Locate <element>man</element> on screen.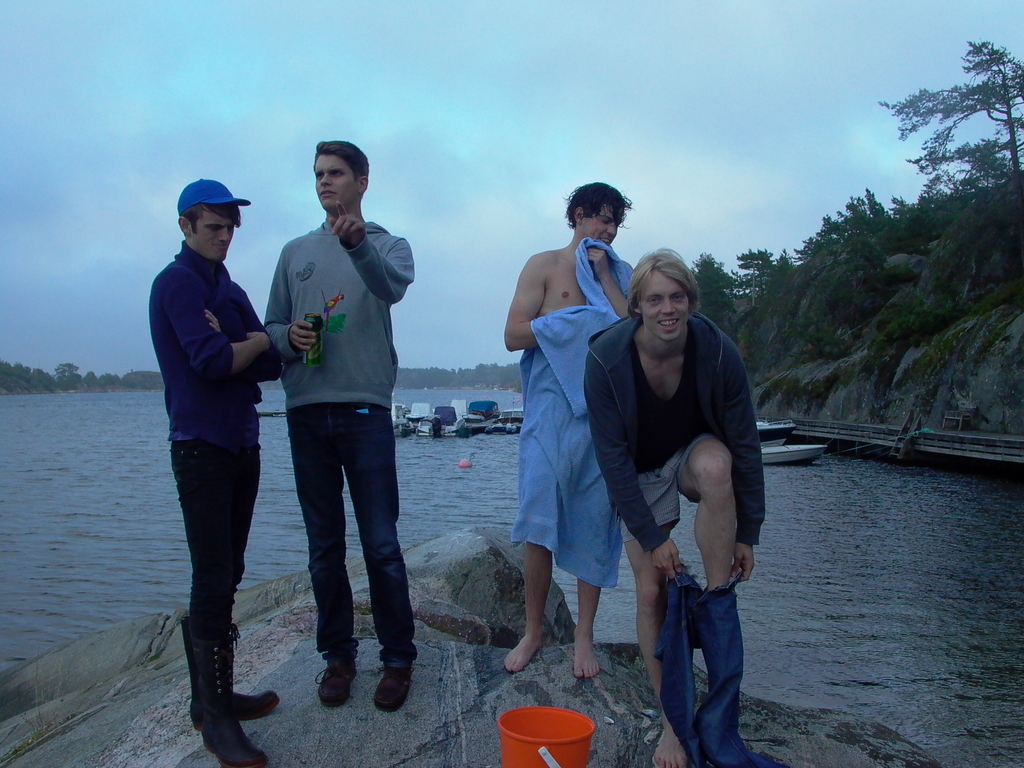
On screen at region(579, 247, 768, 767).
